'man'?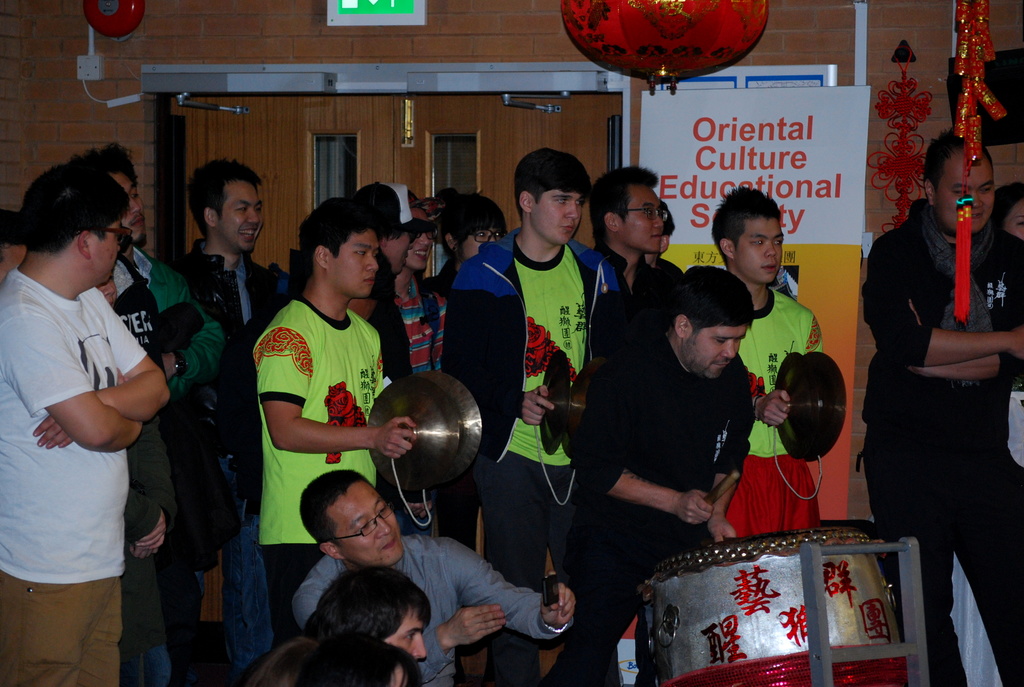
detection(283, 470, 579, 686)
